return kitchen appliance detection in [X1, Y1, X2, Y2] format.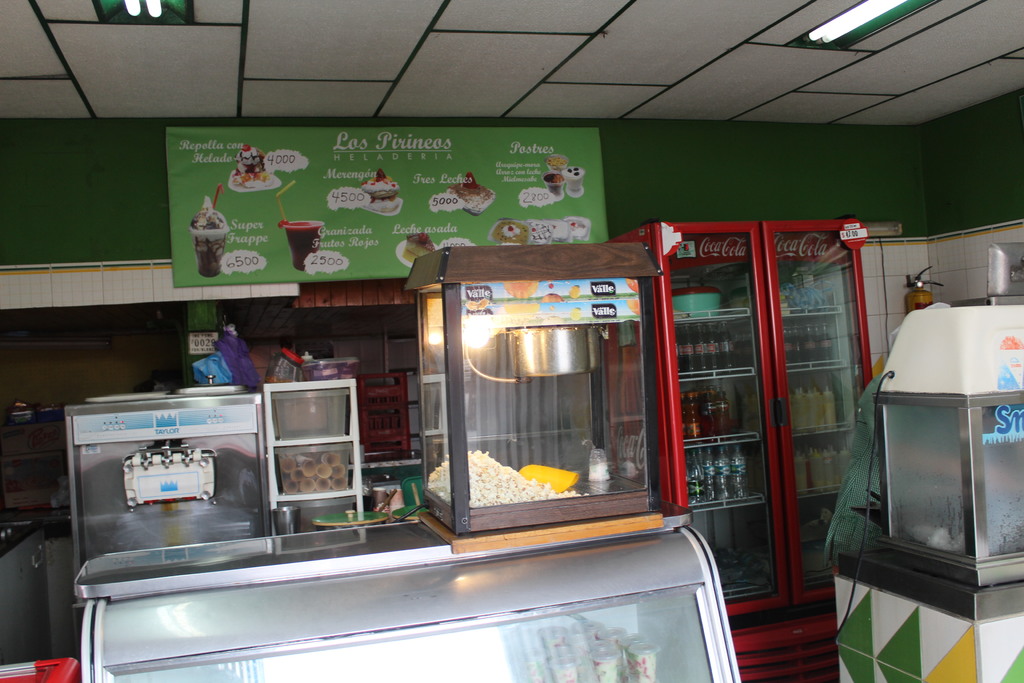
[874, 299, 1023, 597].
